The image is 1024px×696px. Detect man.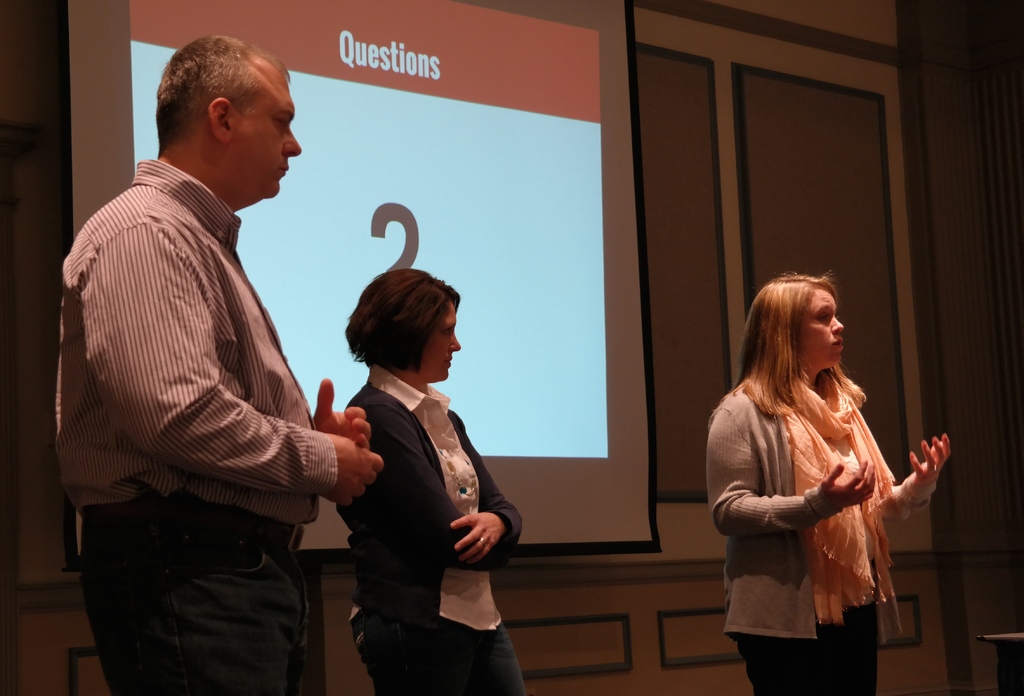
Detection: 65, 31, 373, 693.
